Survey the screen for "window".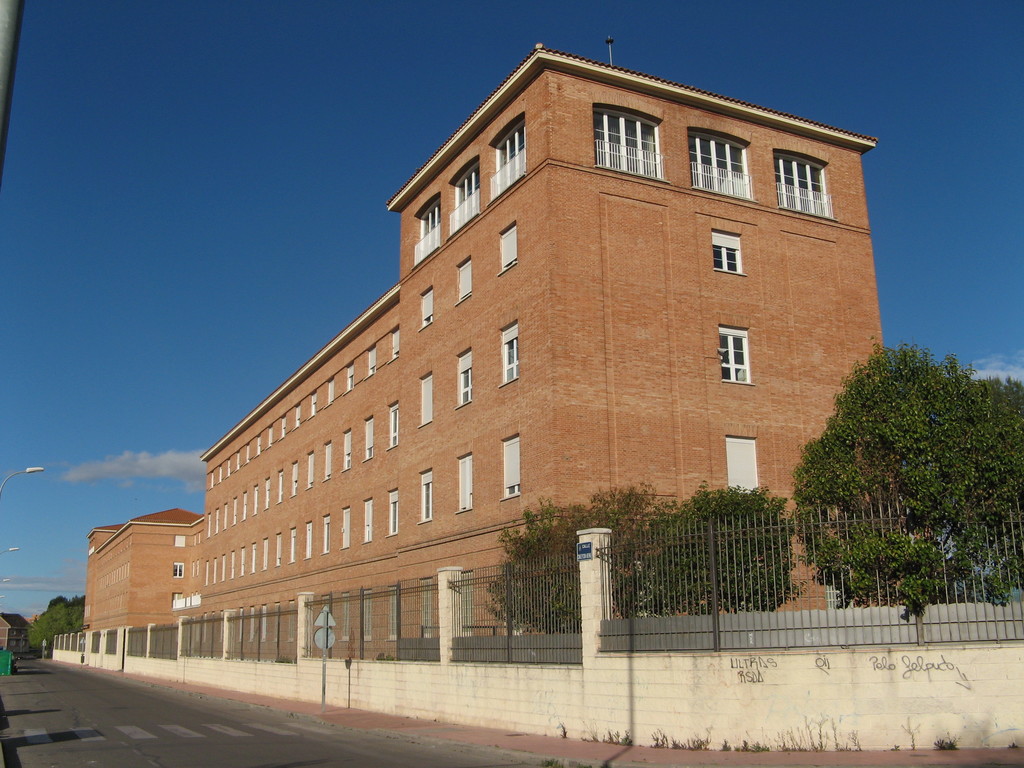
Survey found: [222, 502, 227, 531].
